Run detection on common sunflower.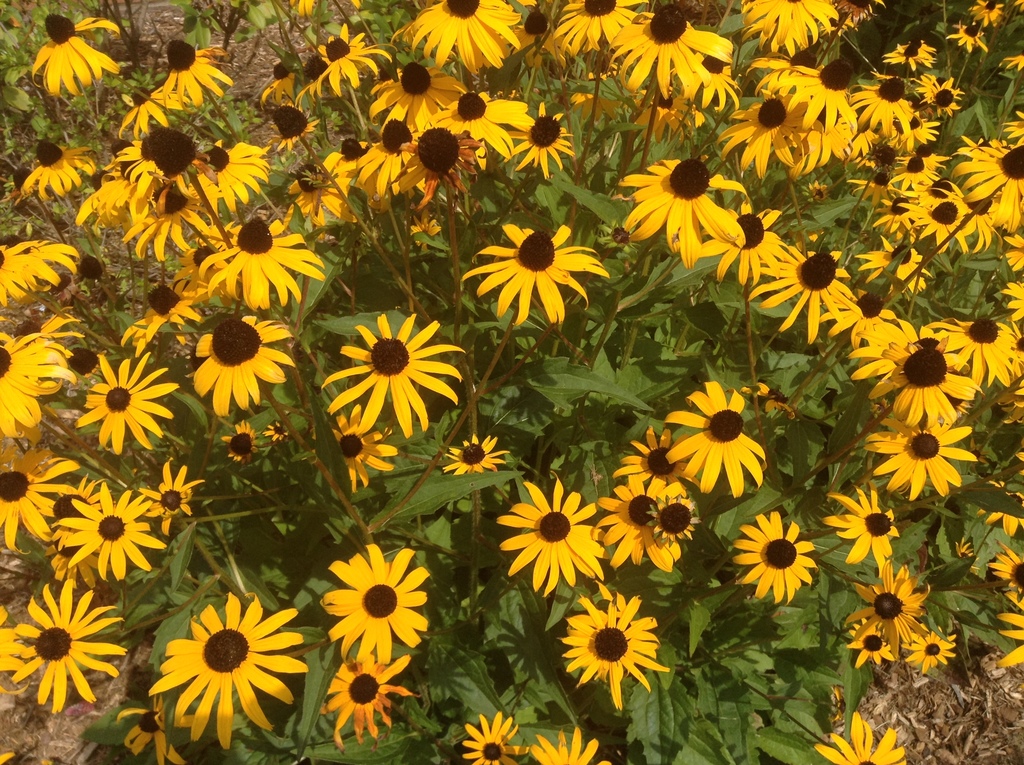
Result: [508,487,584,584].
